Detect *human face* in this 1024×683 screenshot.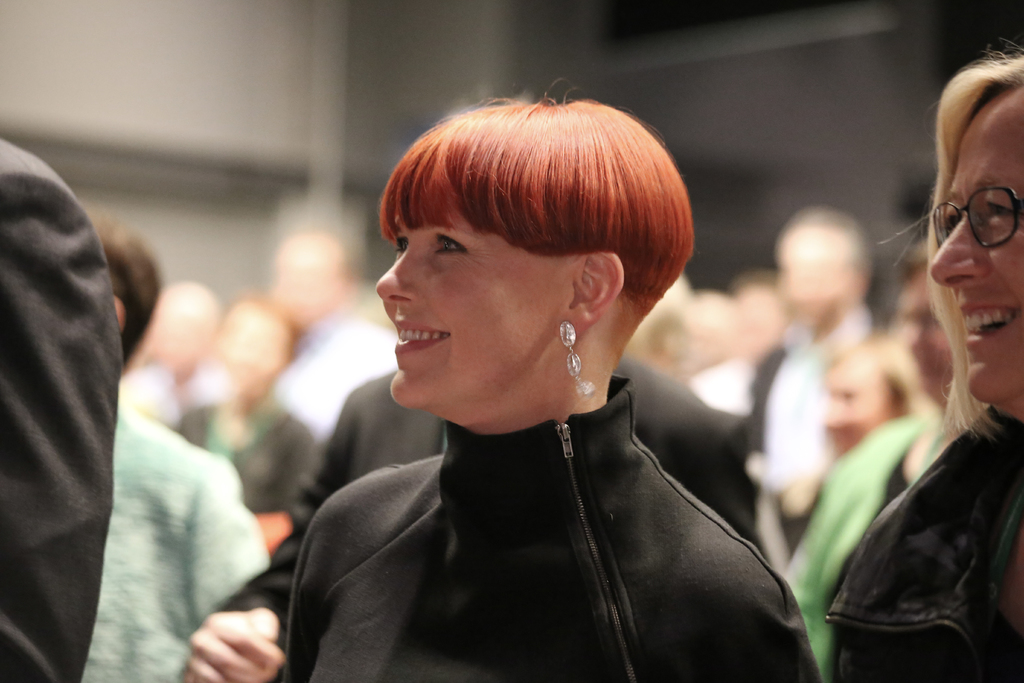
Detection: pyautogui.locateOnScreen(371, 207, 564, 412).
